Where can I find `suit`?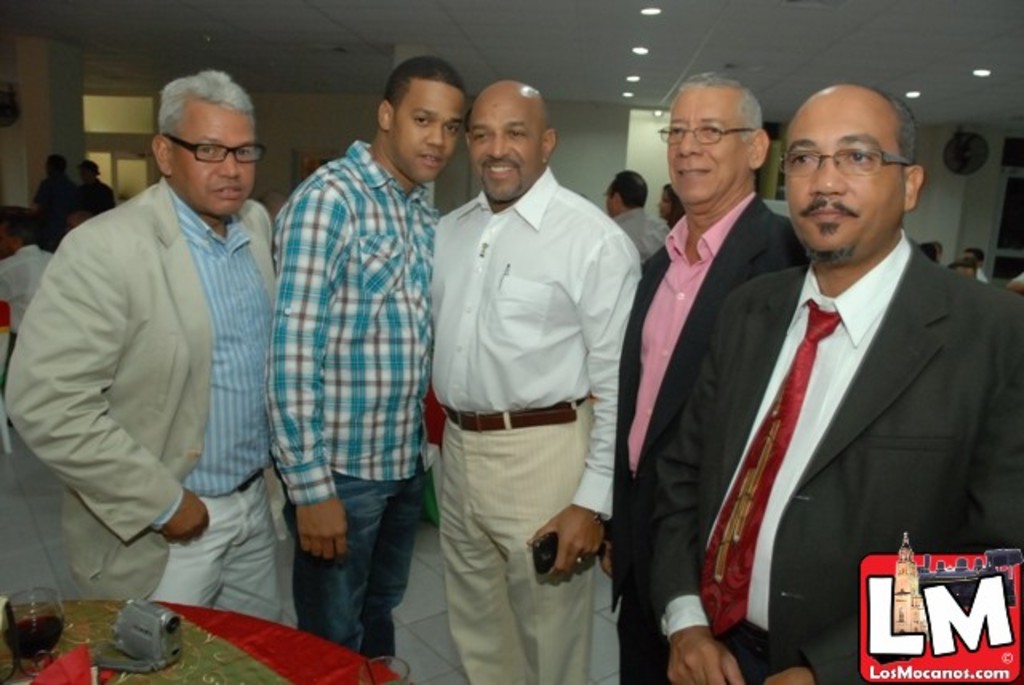
You can find it at bbox=(603, 189, 808, 683).
